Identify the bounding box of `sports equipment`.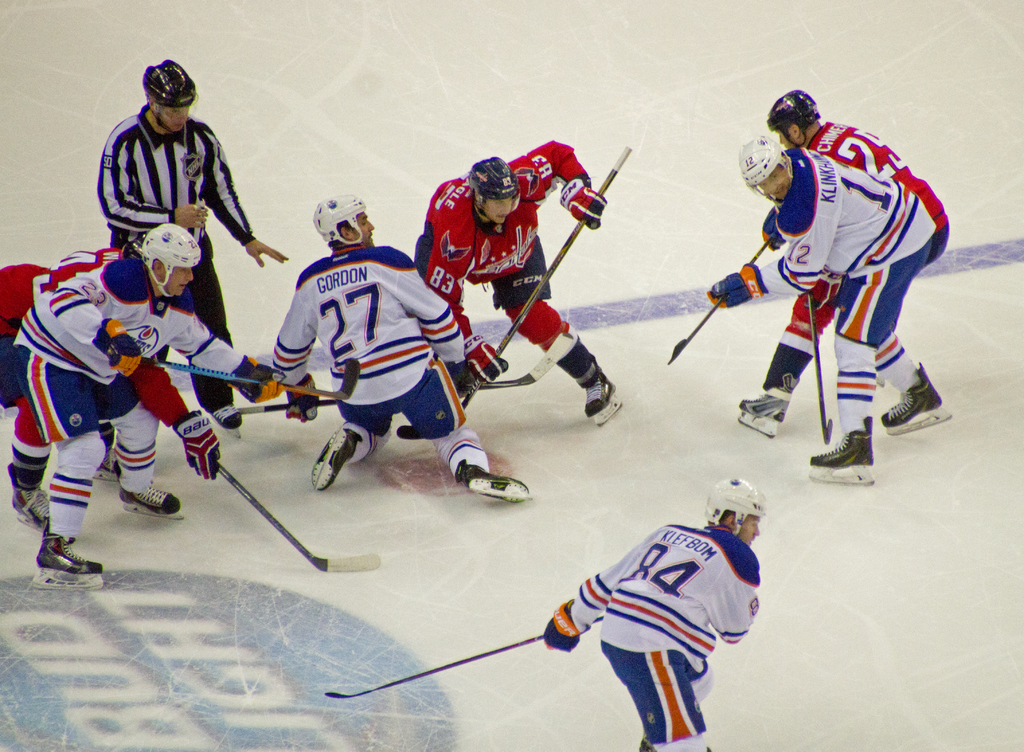
box(310, 427, 358, 493).
